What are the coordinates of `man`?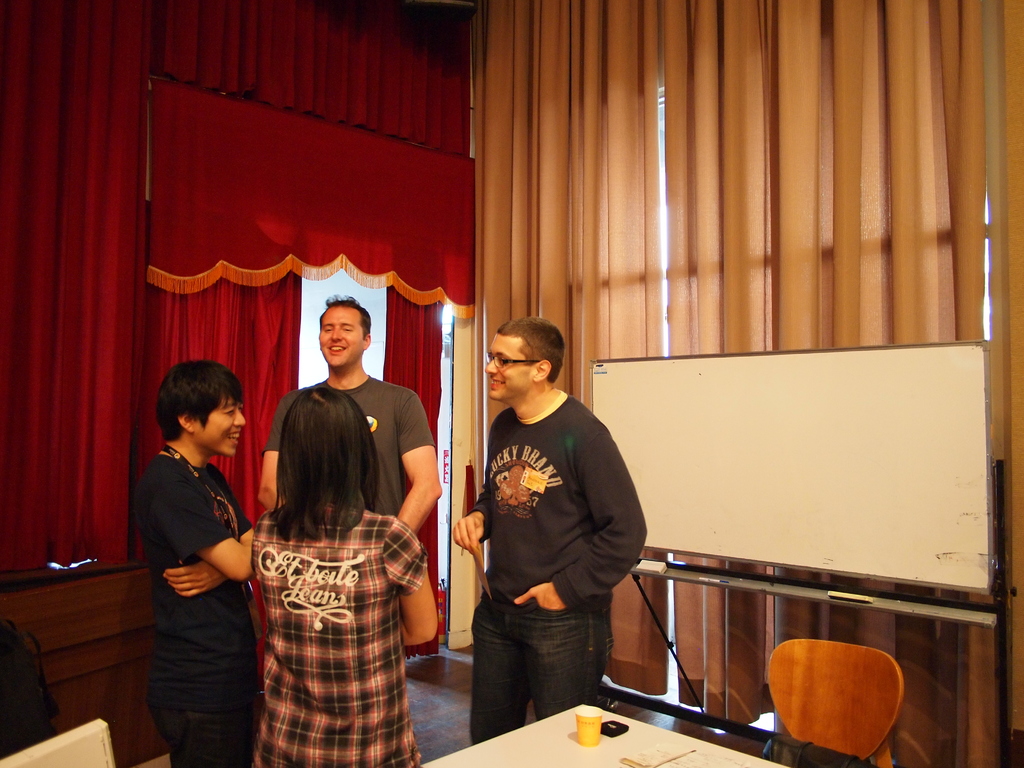
locate(255, 291, 443, 648).
